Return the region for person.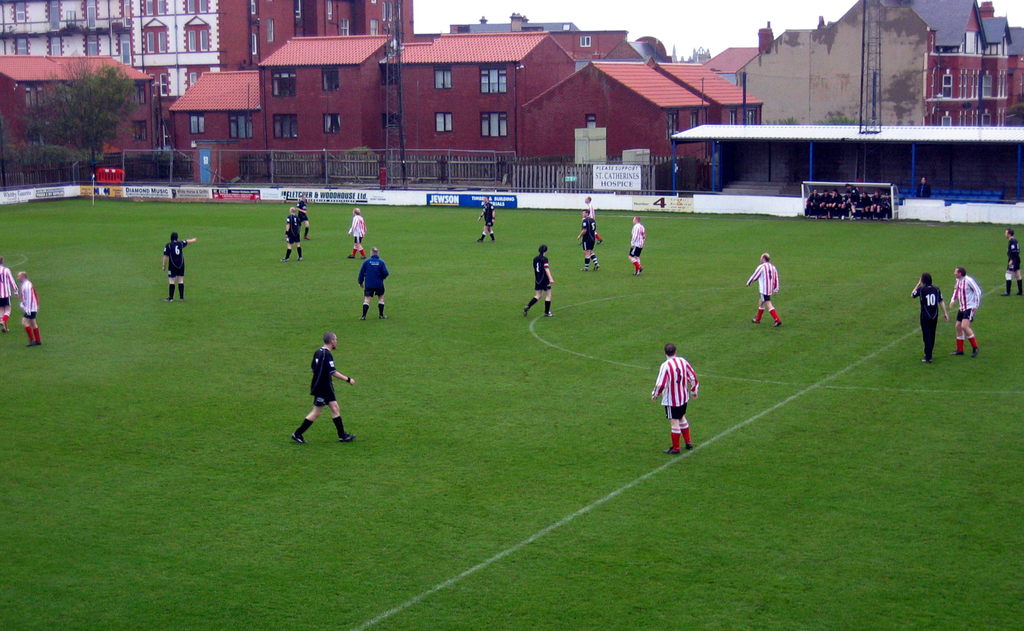
<region>579, 191, 598, 223</region>.
